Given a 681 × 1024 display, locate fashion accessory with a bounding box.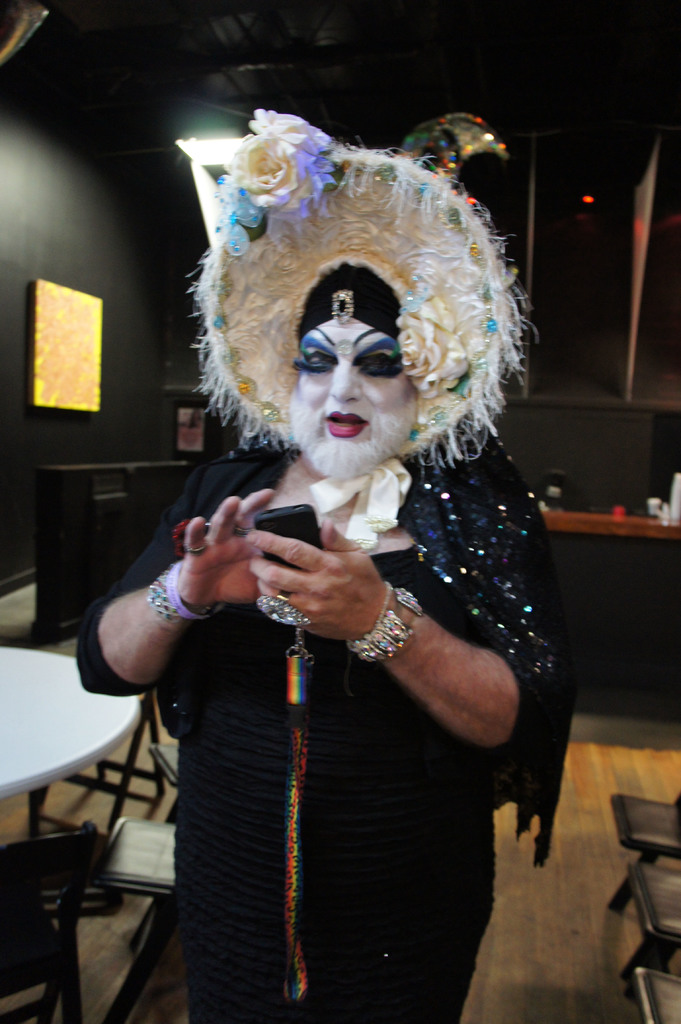
Located: [179,99,539,468].
